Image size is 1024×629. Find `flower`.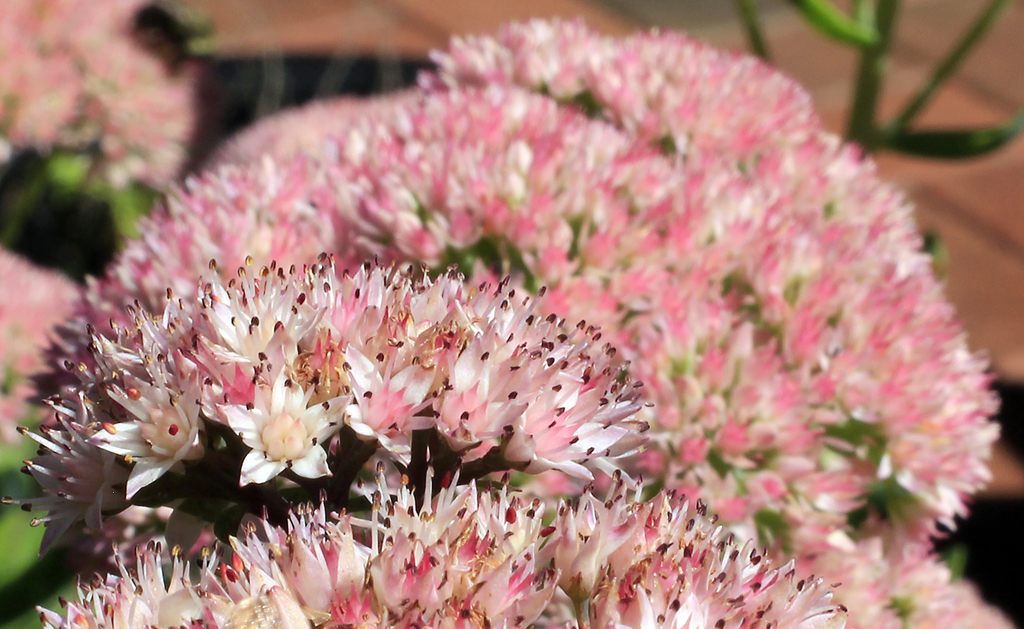
{"x1": 230, "y1": 386, "x2": 327, "y2": 490}.
